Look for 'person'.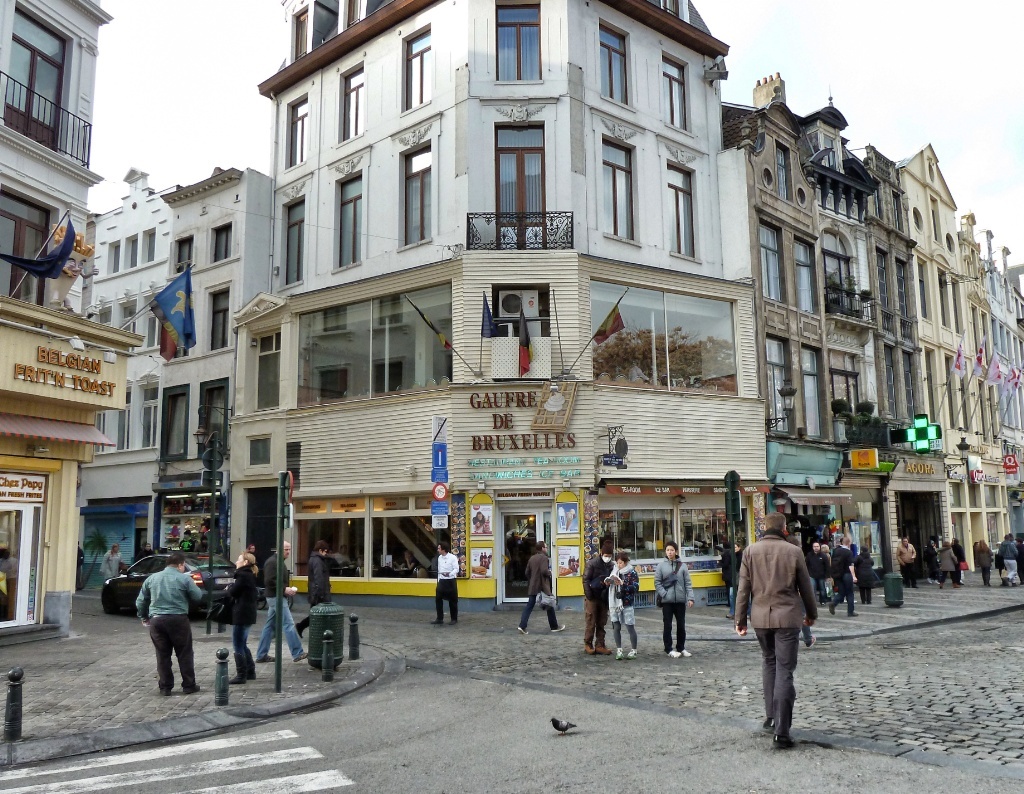
Found: [803, 544, 828, 600].
